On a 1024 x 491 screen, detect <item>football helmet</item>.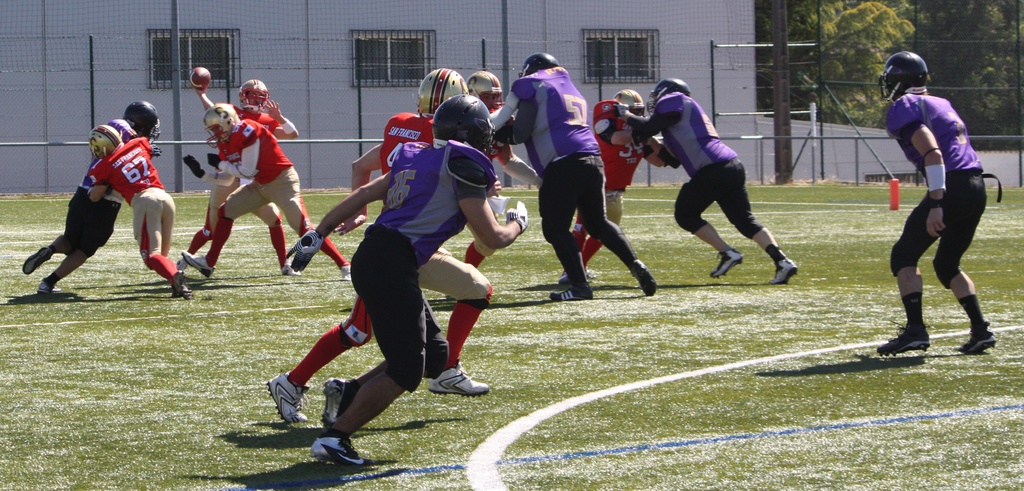
(615, 89, 645, 119).
